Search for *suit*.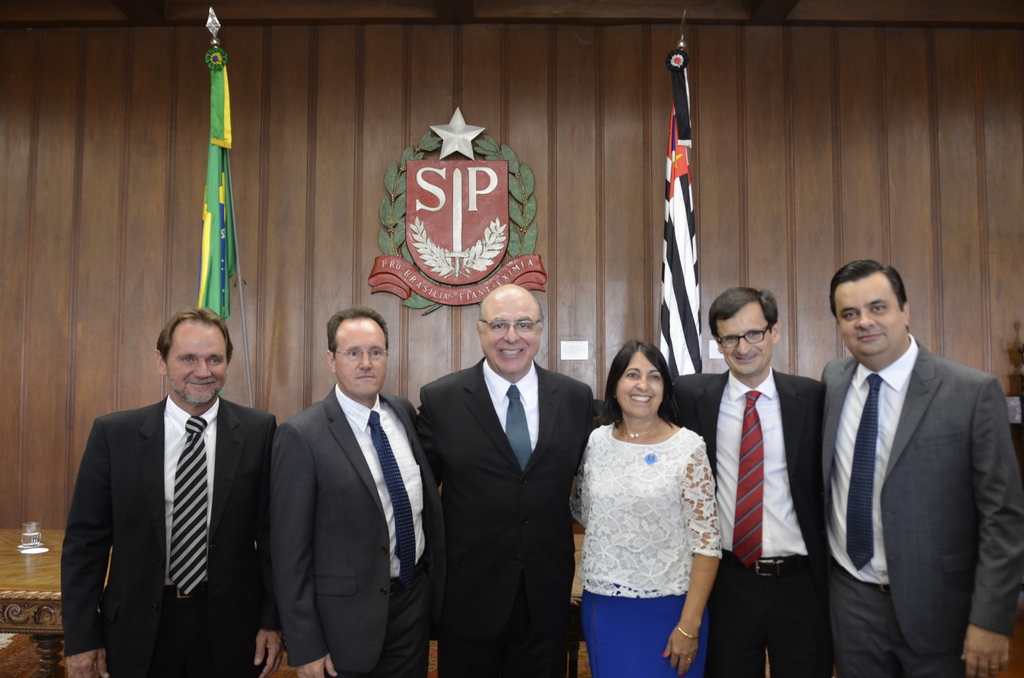
Found at 59:302:273:674.
